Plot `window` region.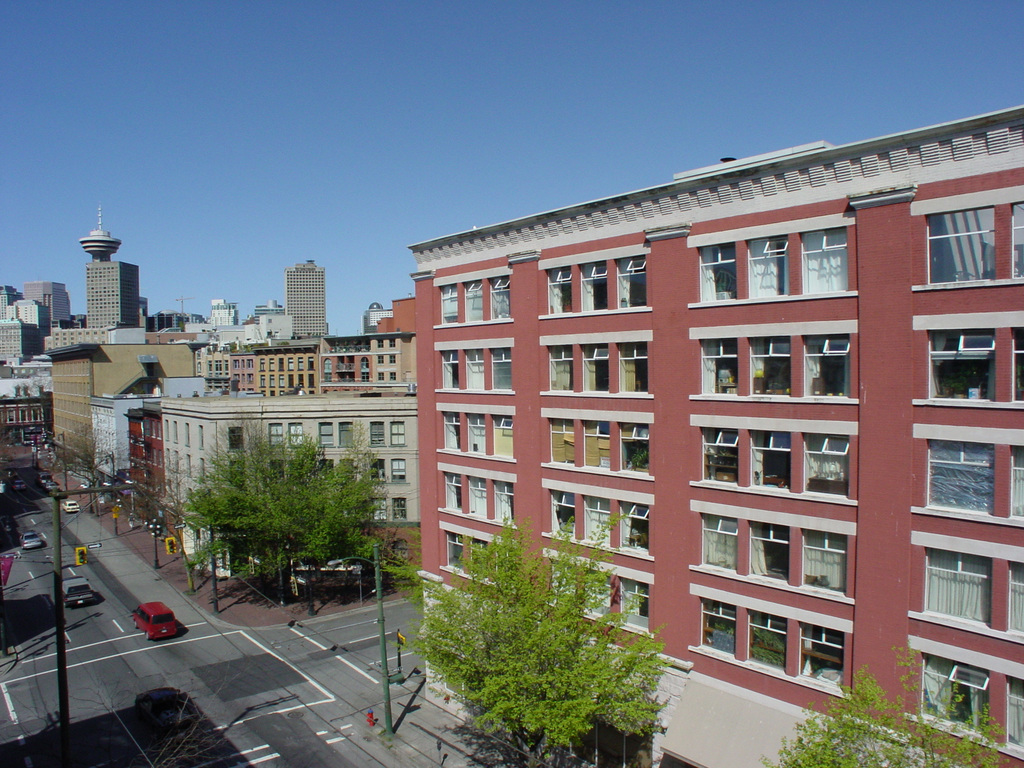
Plotted at select_region(464, 542, 486, 591).
